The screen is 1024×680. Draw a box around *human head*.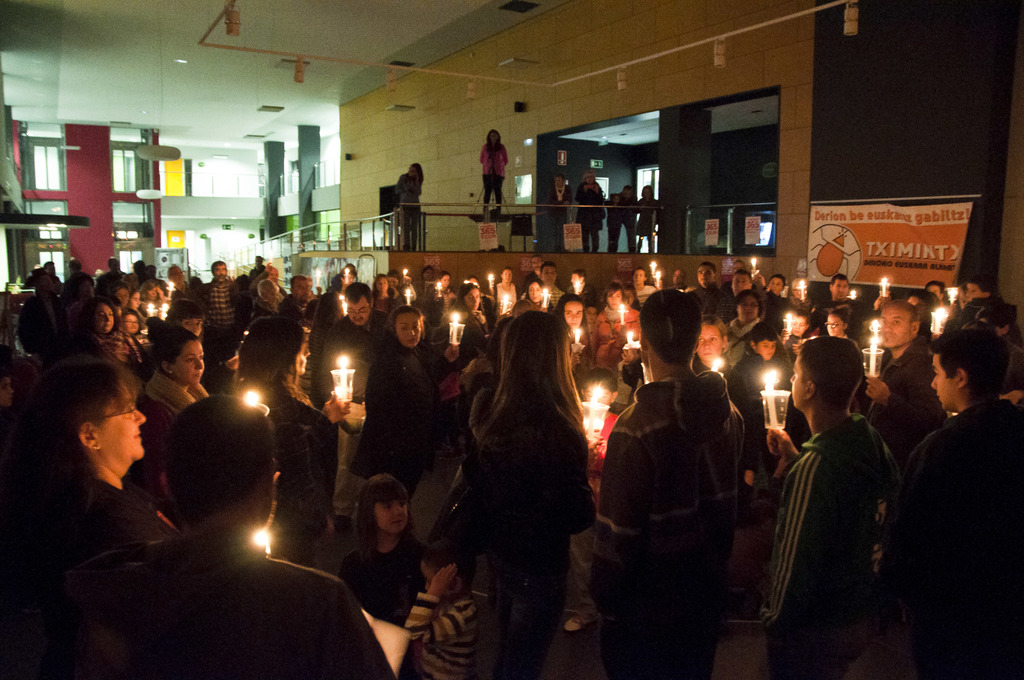
pyautogui.locateOnScreen(530, 255, 541, 271).
